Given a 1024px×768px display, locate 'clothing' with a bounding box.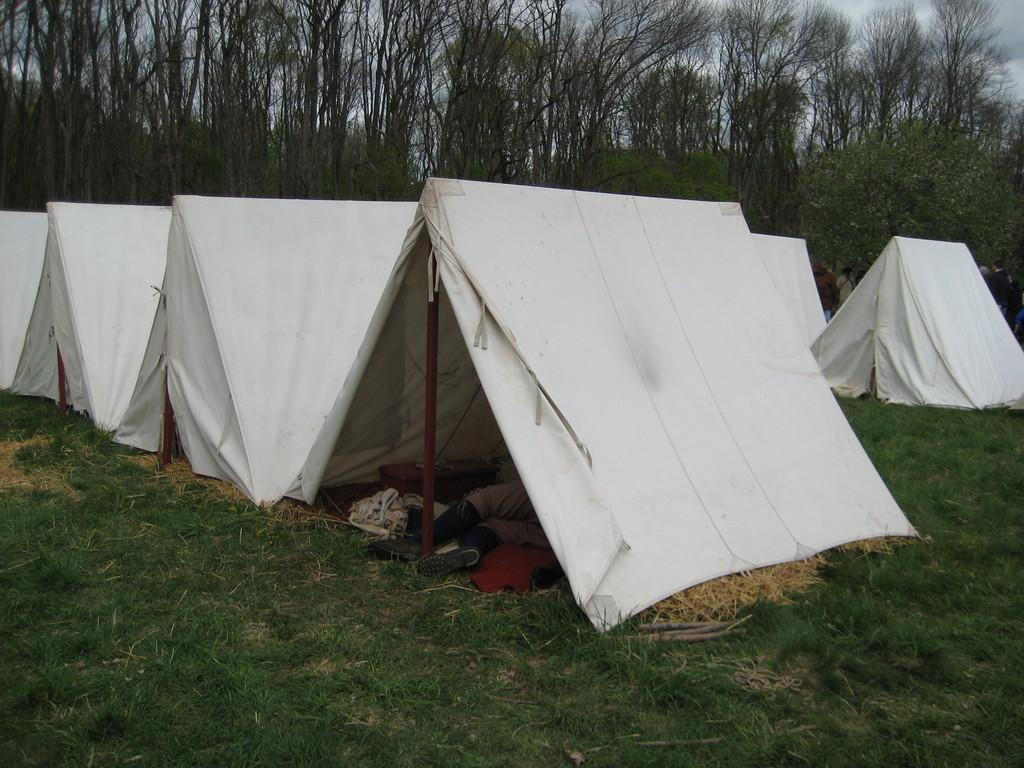
Located: pyautogui.locateOnScreen(463, 477, 553, 551).
